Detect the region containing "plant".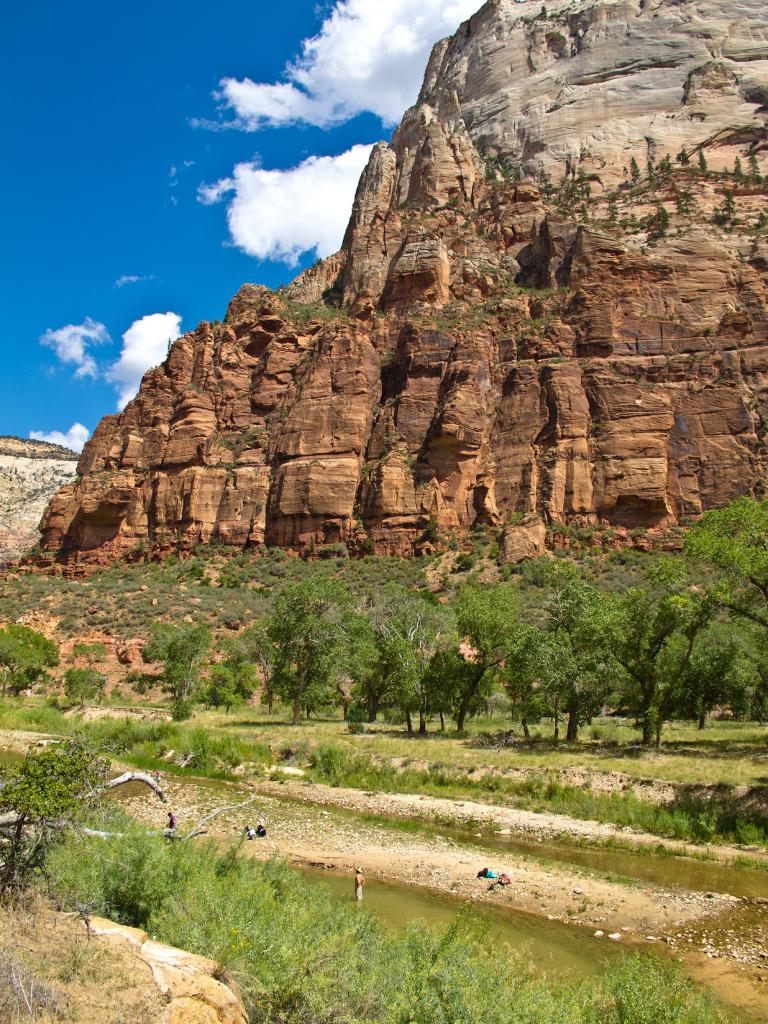
586:420:602:434.
